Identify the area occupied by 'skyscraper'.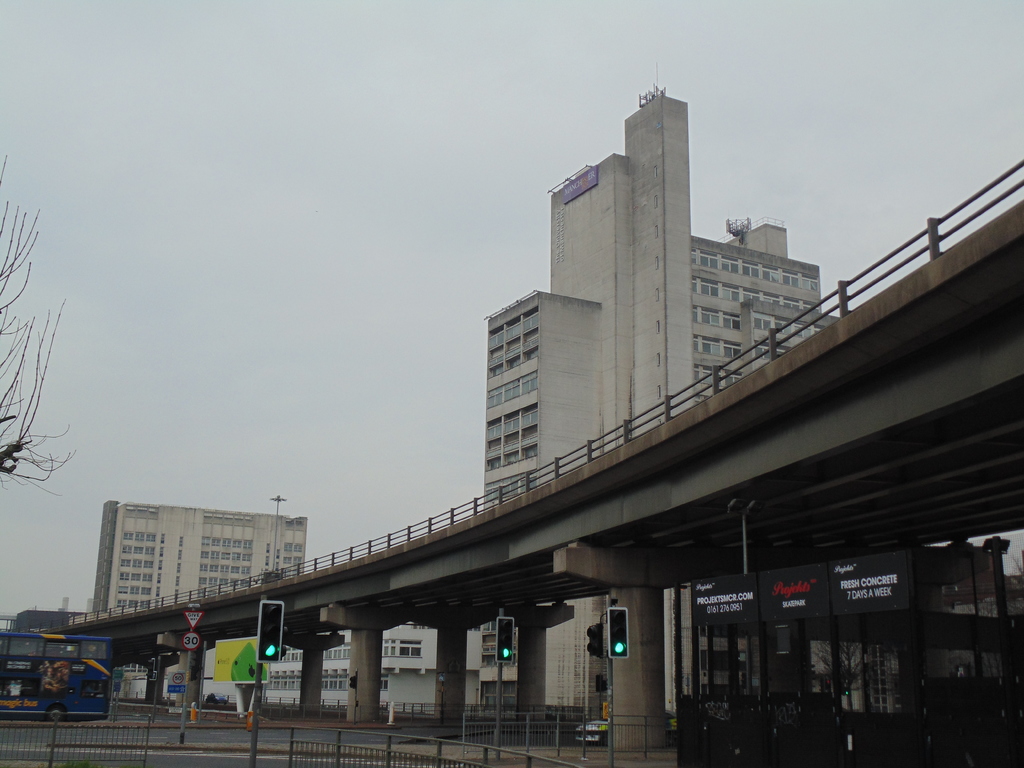
Area: left=81, top=488, right=311, bottom=618.
